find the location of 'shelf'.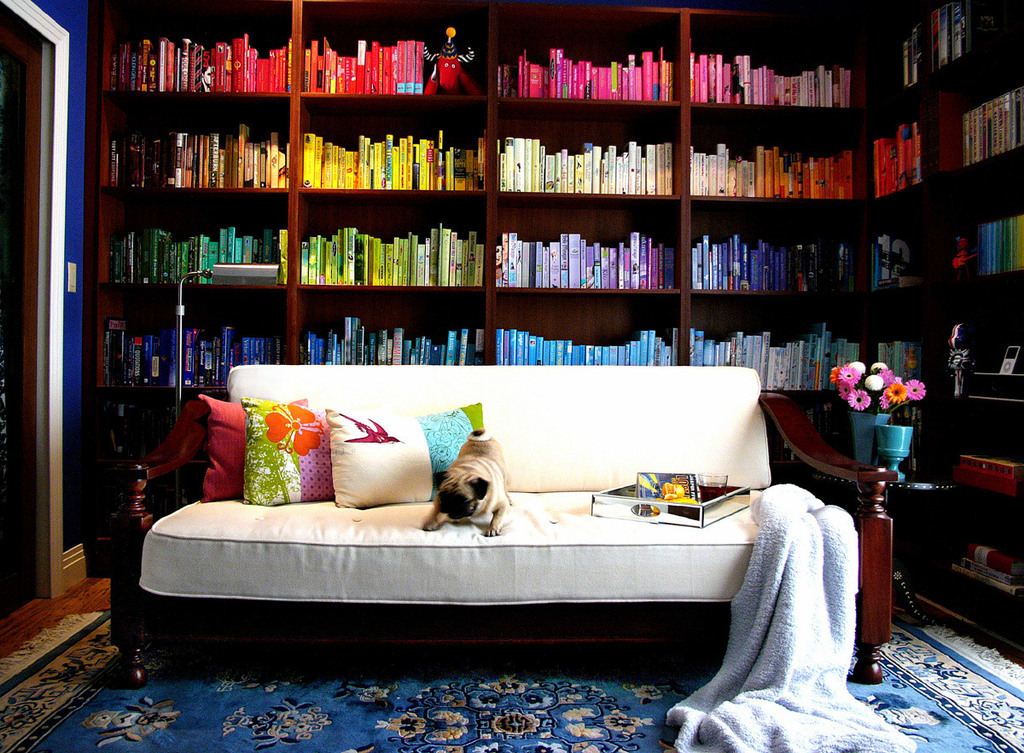
Location: select_region(681, 103, 875, 203).
